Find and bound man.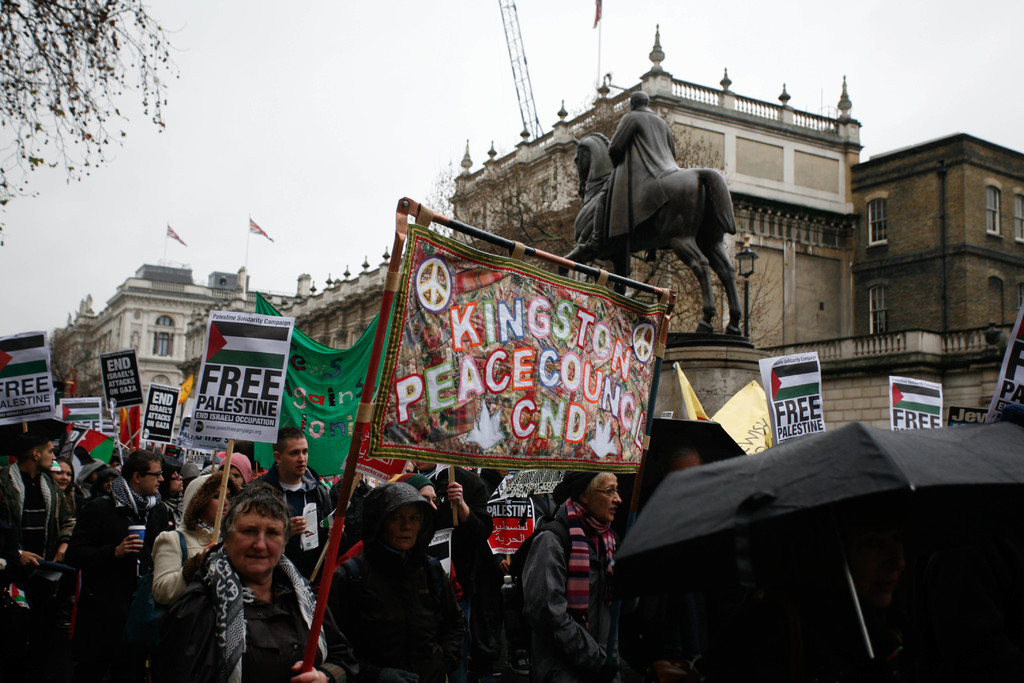
Bound: x1=408, y1=459, x2=502, y2=680.
